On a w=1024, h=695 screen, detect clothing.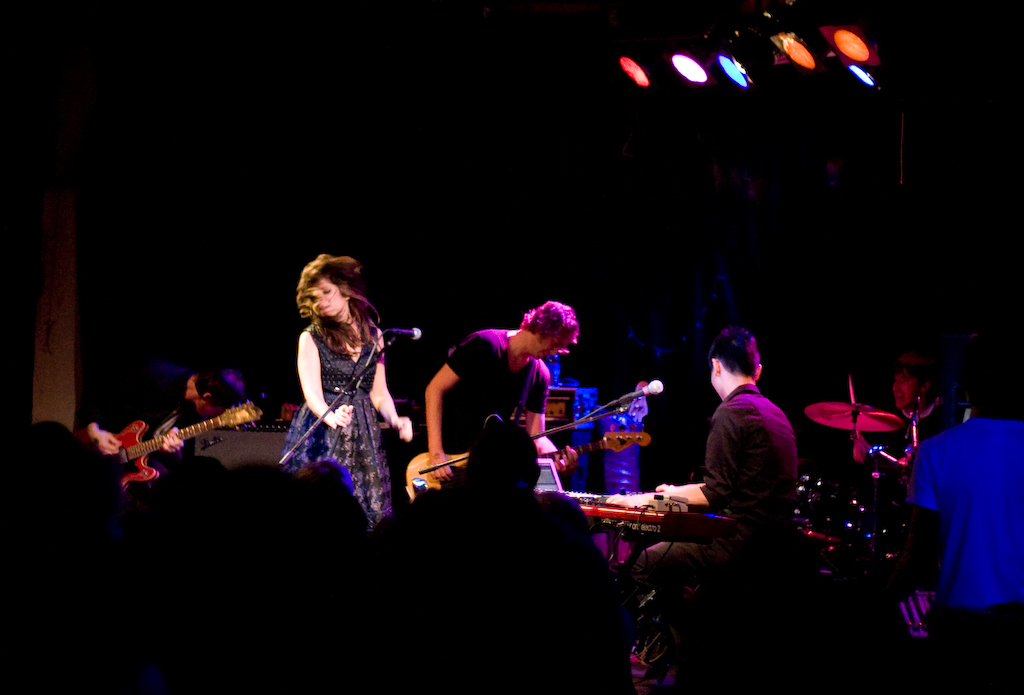
l=905, t=391, r=1021, b=636.
